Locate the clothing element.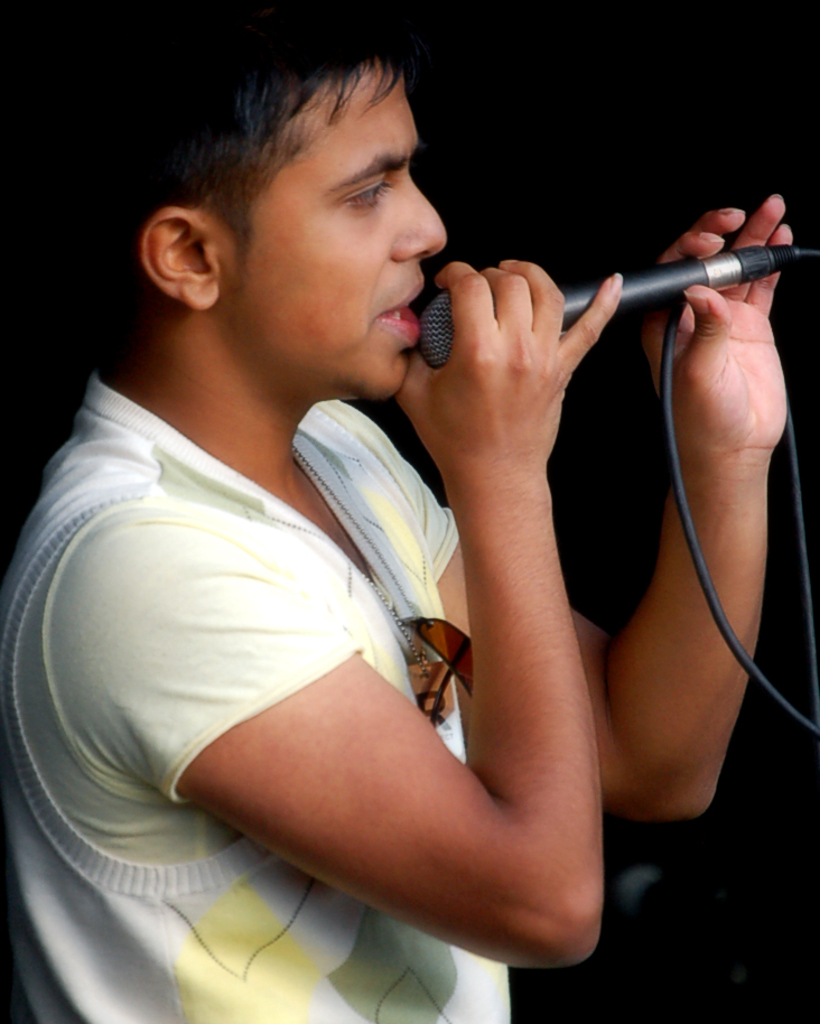
Element bbox: detection(0, 371, 519, 1023).
